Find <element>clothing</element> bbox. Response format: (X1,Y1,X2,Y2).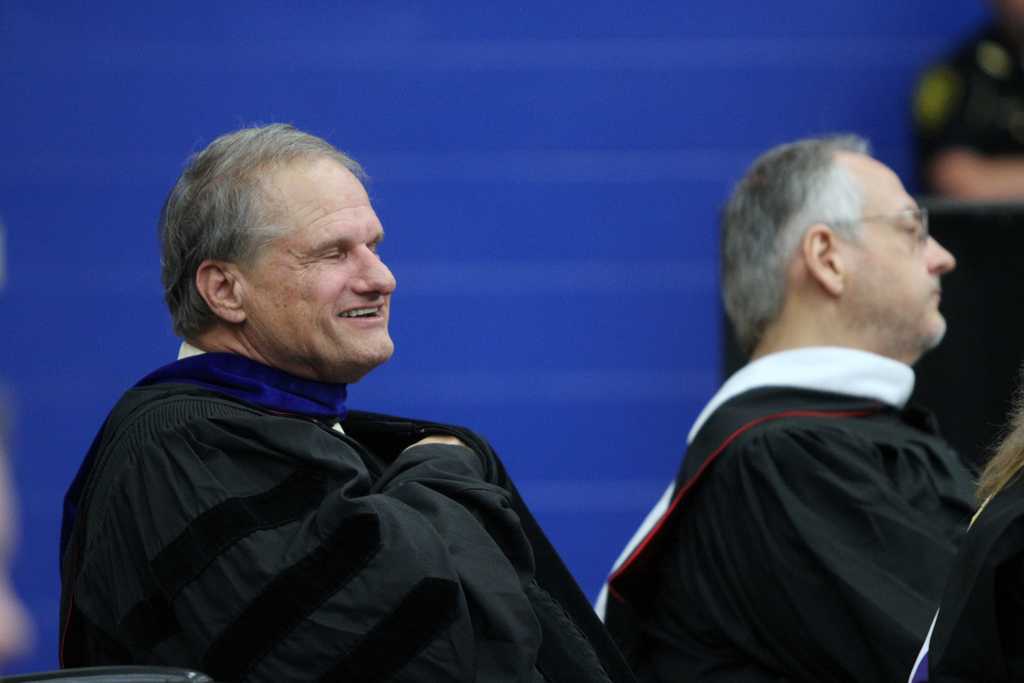
(63,338,623,682).
